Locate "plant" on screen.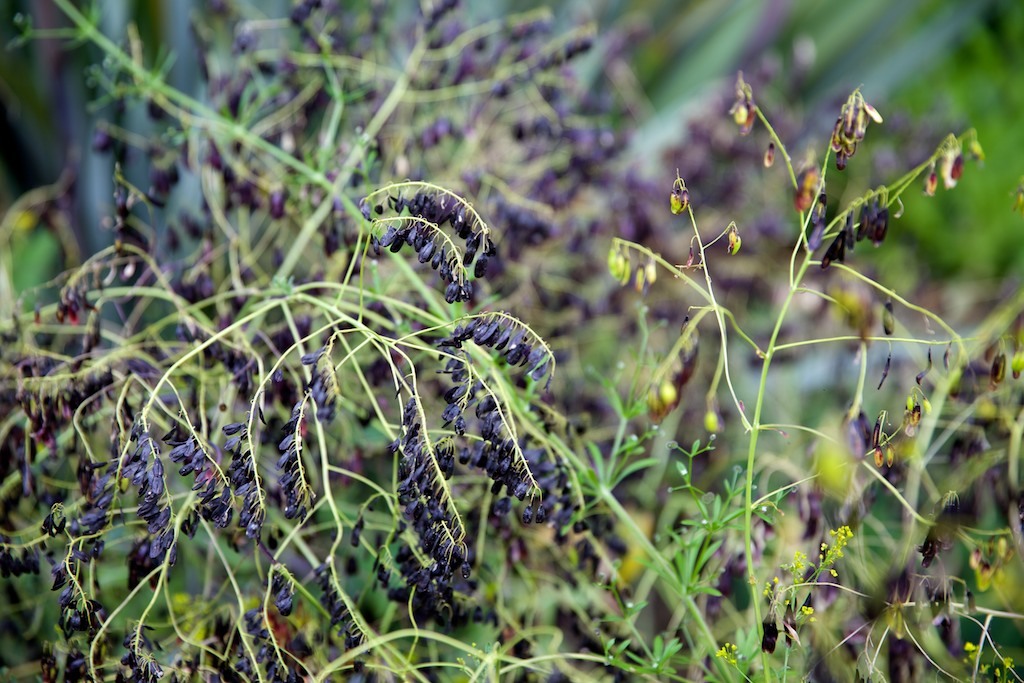
On screen at {"left": 43, "top": 22, "right": 1009, "bottom": 682}.
